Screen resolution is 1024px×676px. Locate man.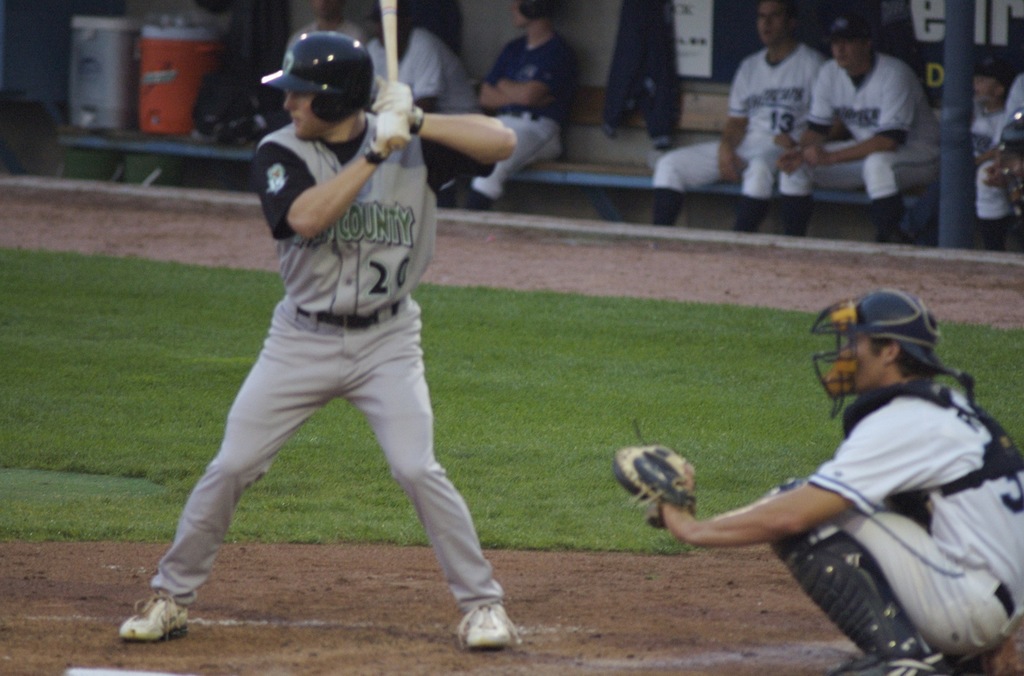
rect(783, 0, 944, 243).
